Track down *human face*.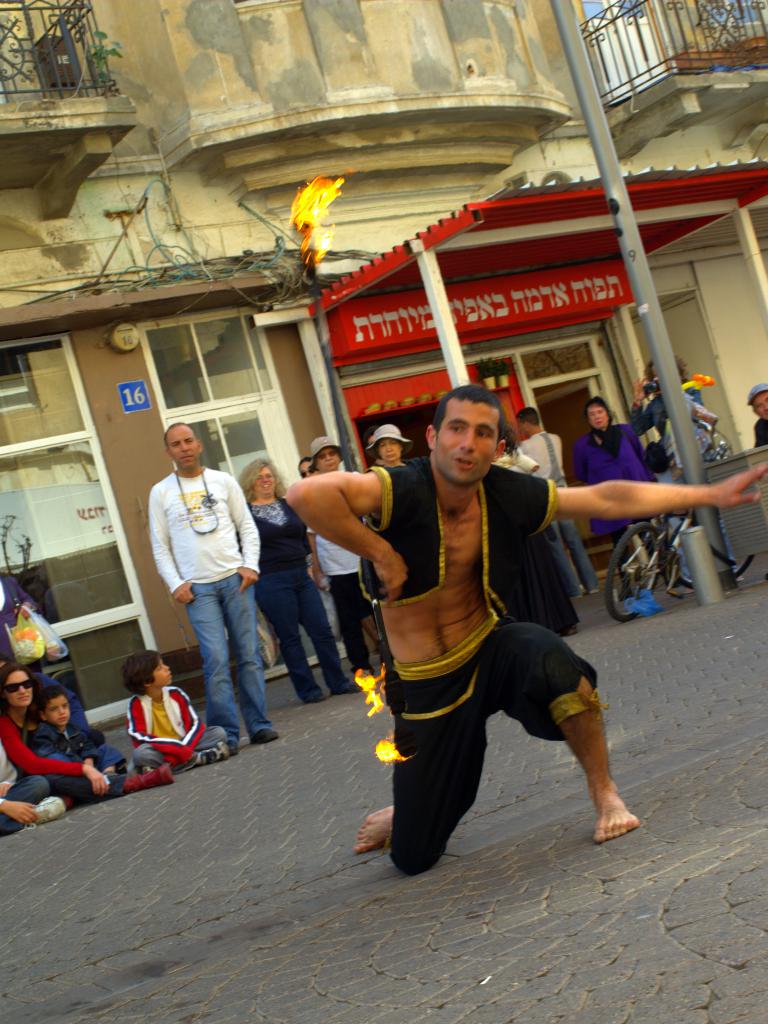
Tracked to <box>165,419,202,469</box>.
